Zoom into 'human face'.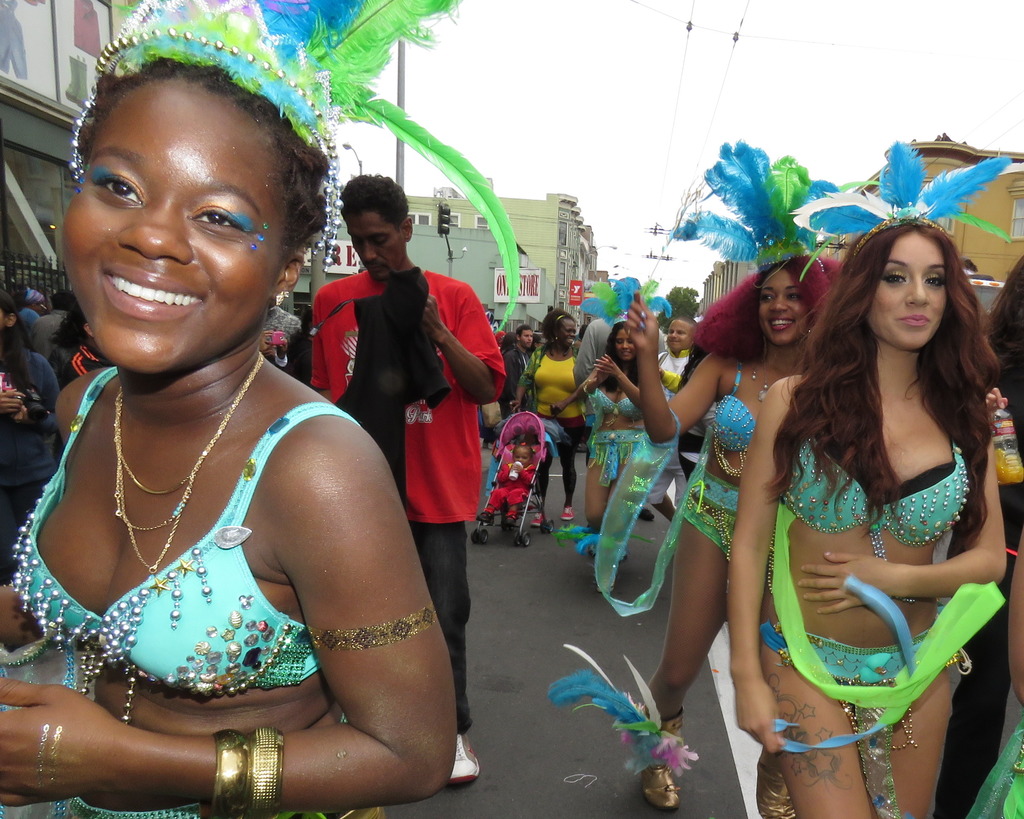
Zoom target: (left=524, top=332, right=532, bottom=347).
